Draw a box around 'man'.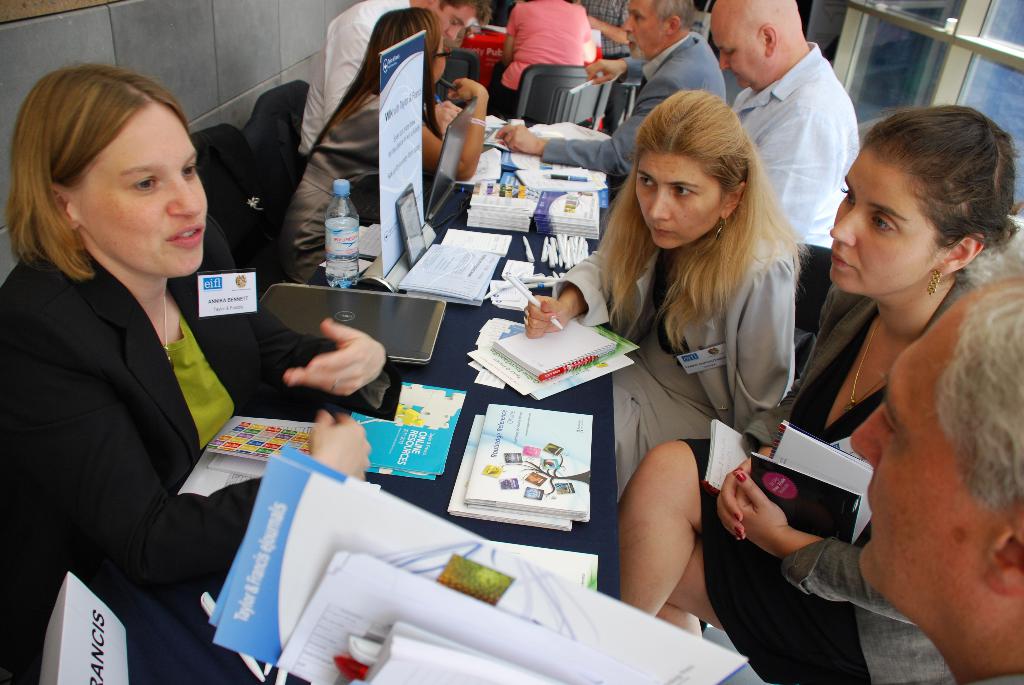
detection(710, 0, 859, 249).
